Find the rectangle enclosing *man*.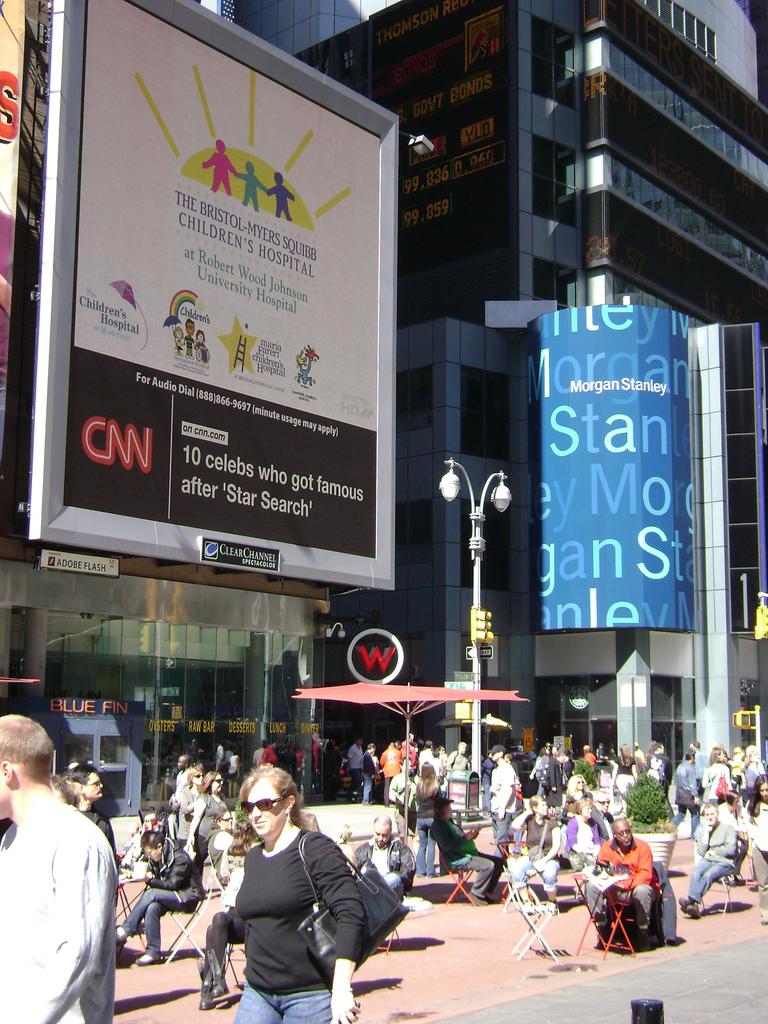
locate(594, 788, 630, 839).
